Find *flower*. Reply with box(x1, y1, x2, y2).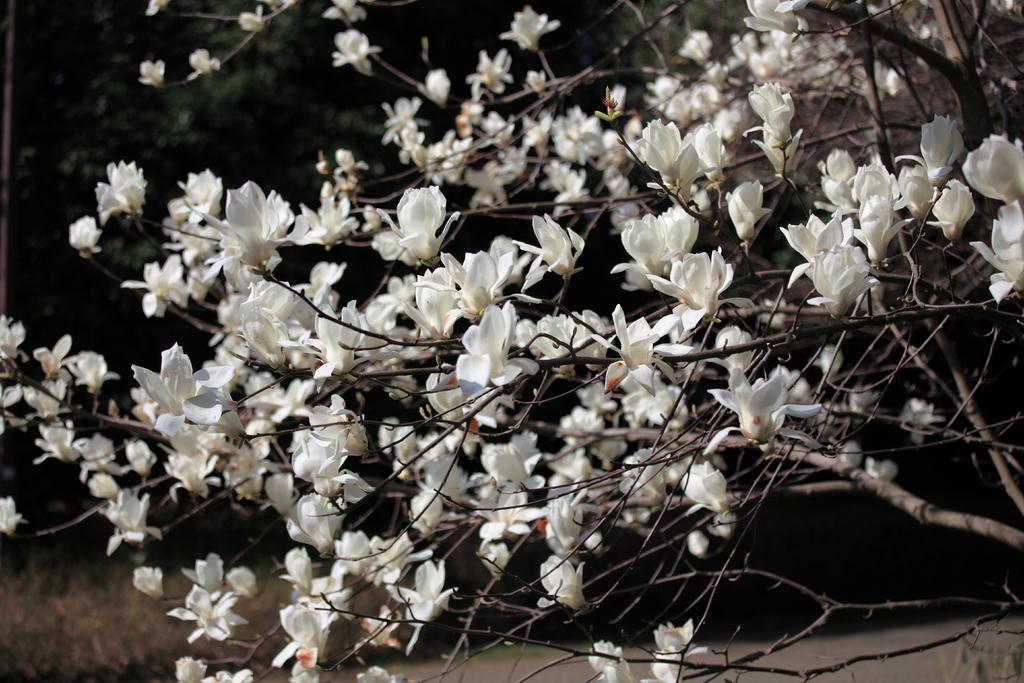
box(408, 258, 541, 331).
